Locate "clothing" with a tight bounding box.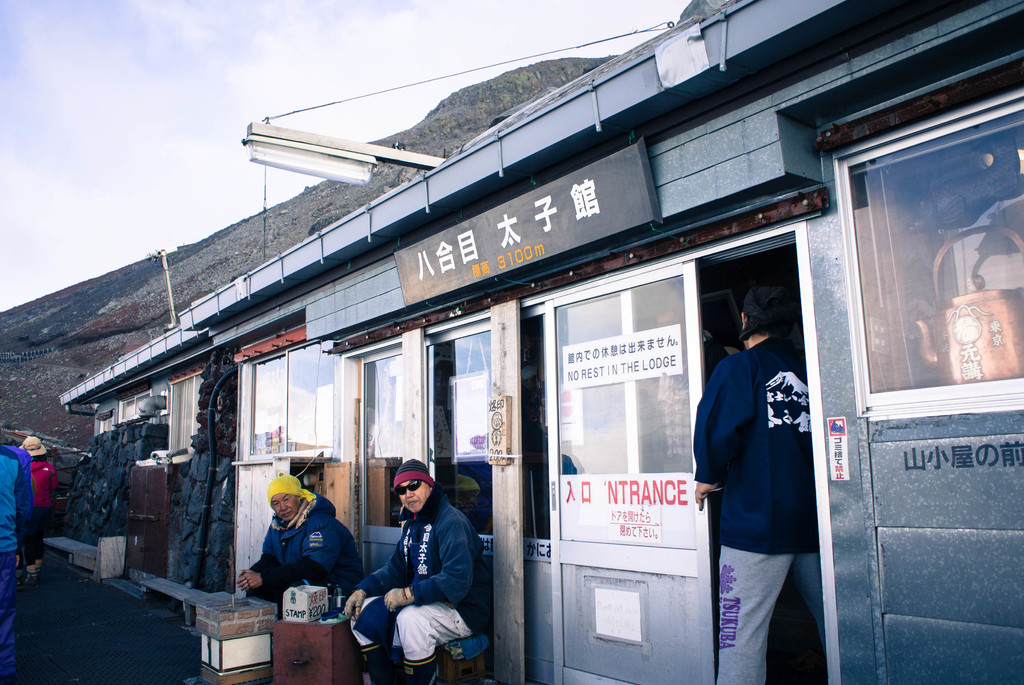
box(698, 342, 808, 684).
